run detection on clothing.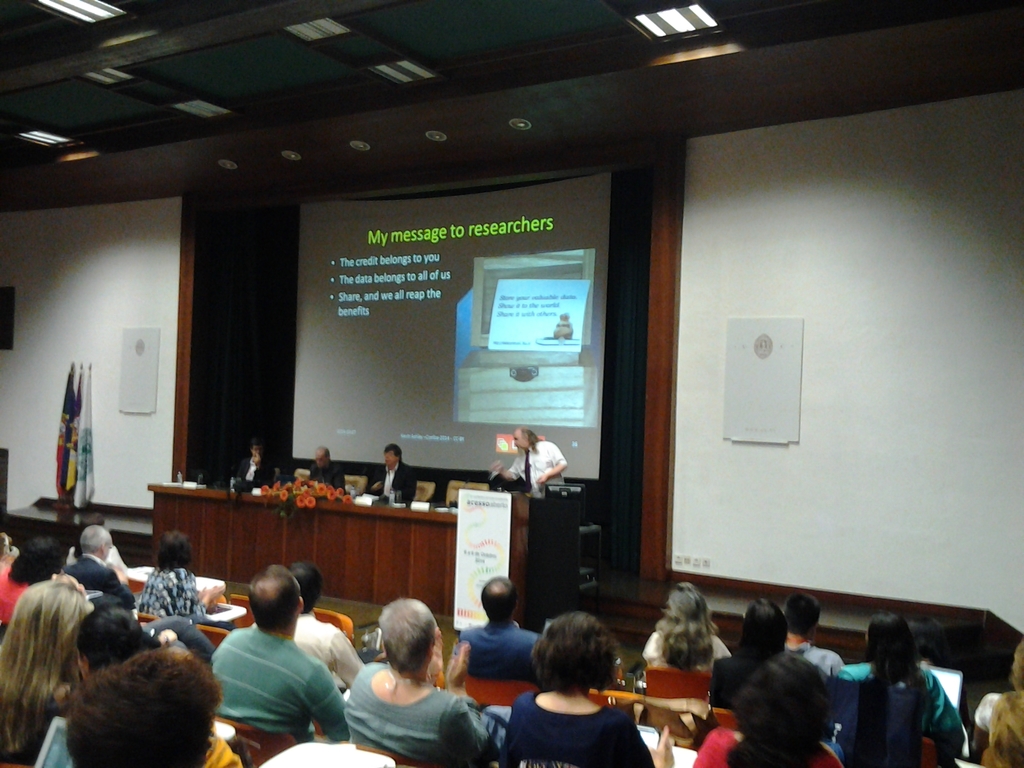
Result: (x1=836, y1=667, x2=973, y2=746).
